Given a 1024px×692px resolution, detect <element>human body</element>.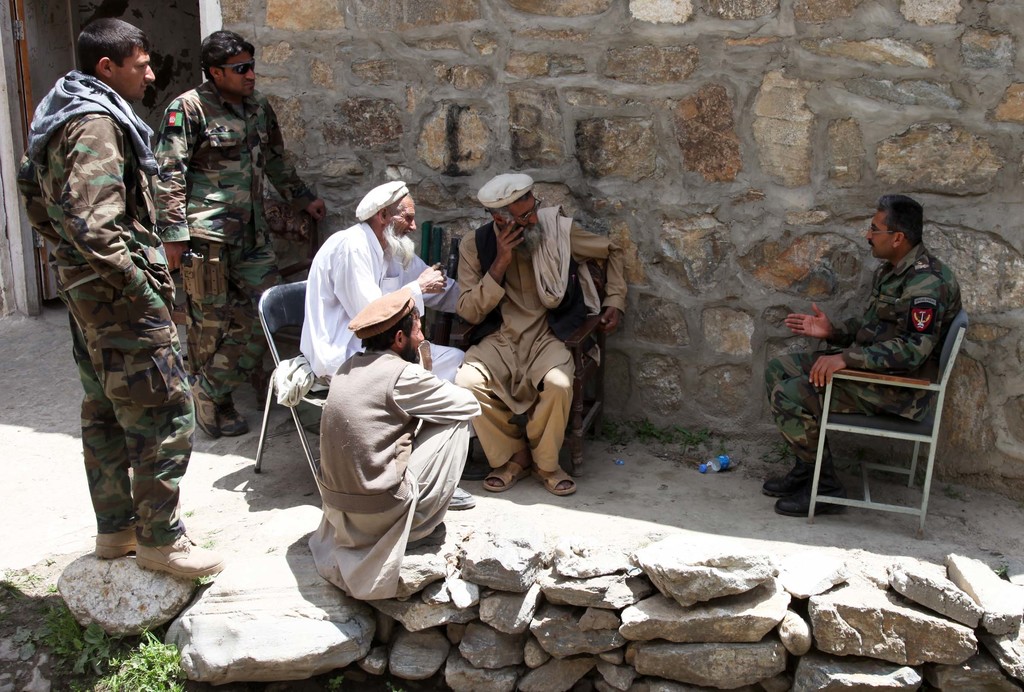
box(459, 175, 624, 487).
